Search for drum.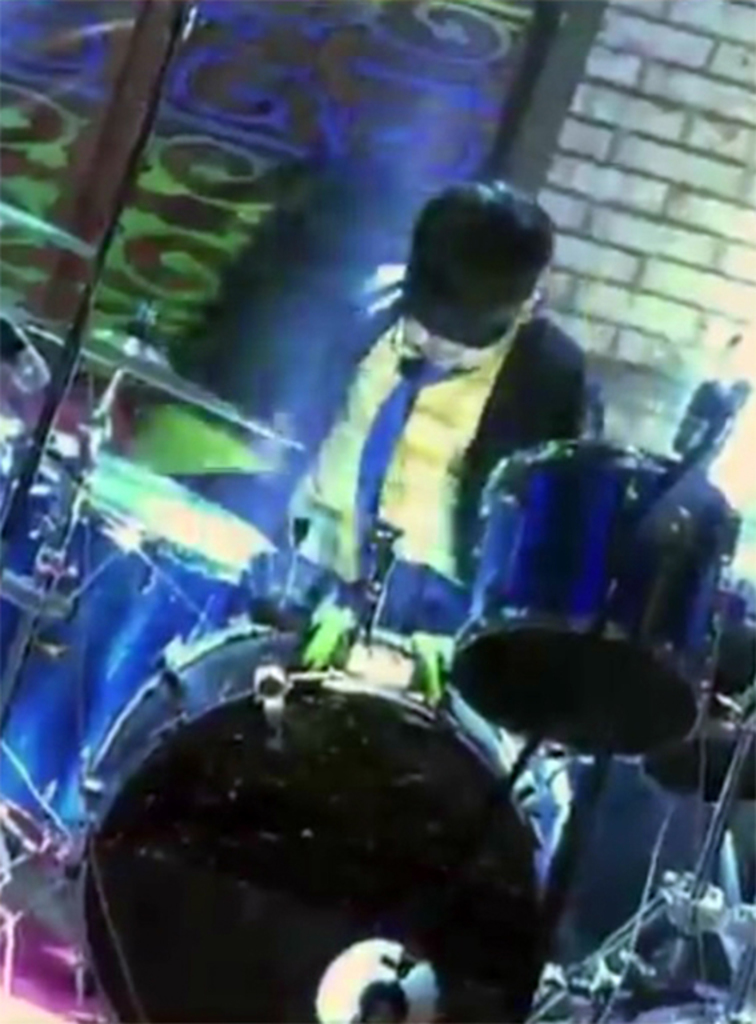
Found at 79 613 544 1023.
